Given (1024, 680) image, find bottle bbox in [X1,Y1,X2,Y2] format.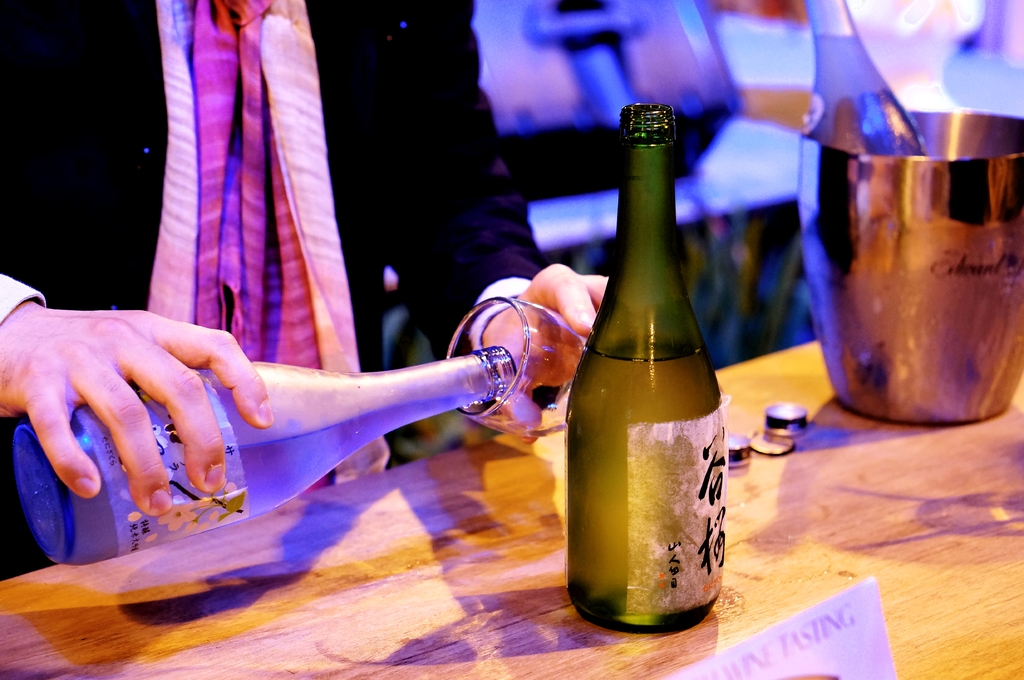
[807,0,926,155].
